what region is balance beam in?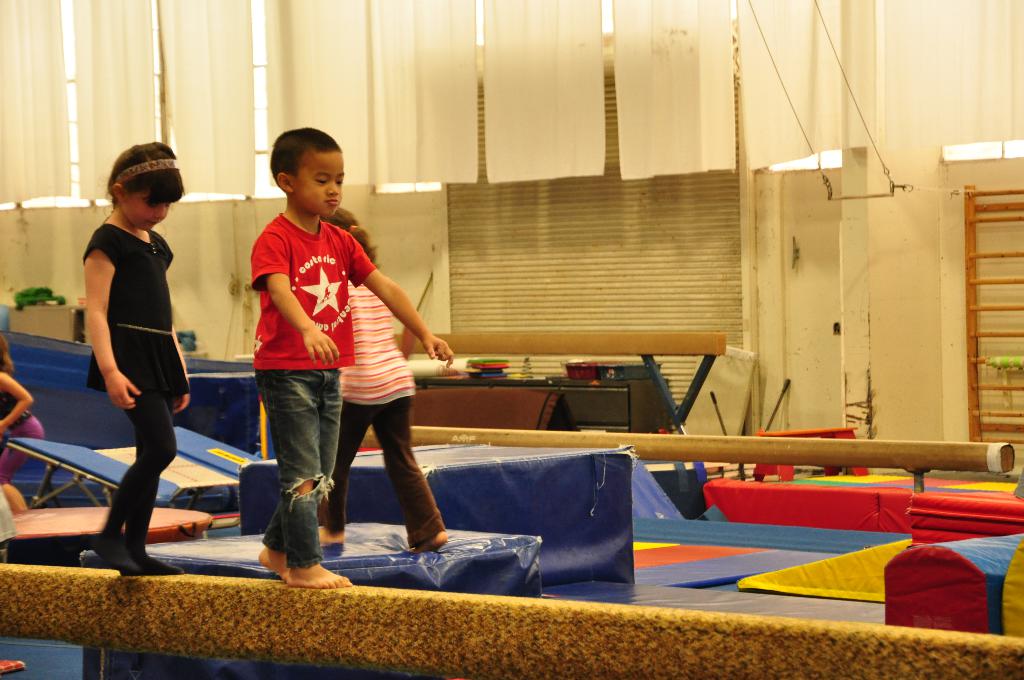
360/424/1012/469.
